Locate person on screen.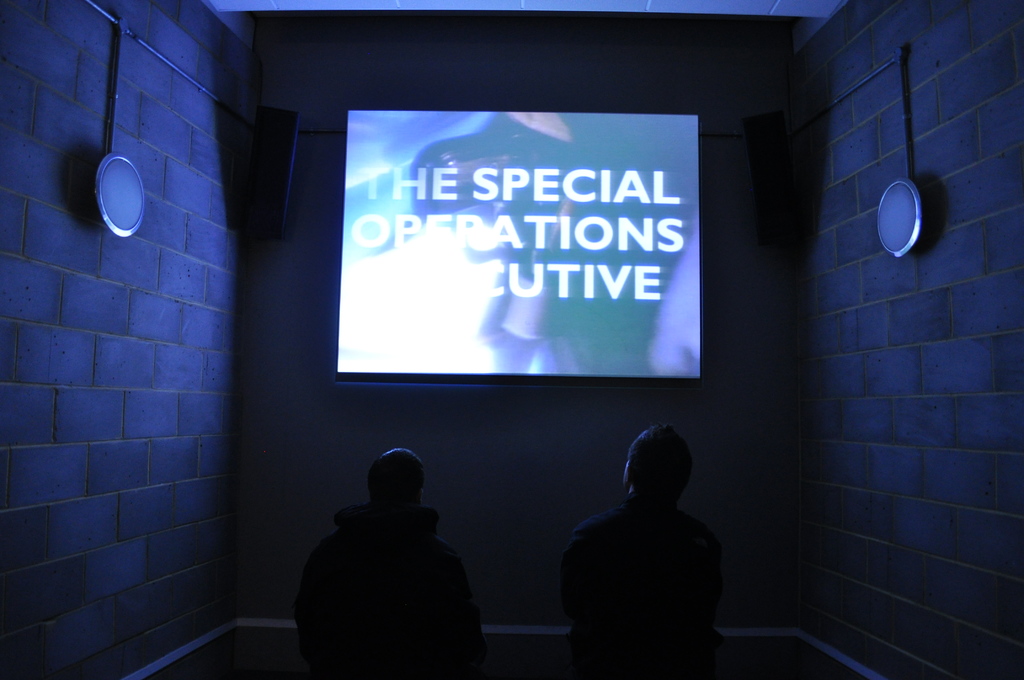
On screen at crop(289, 442, 485, 679).
